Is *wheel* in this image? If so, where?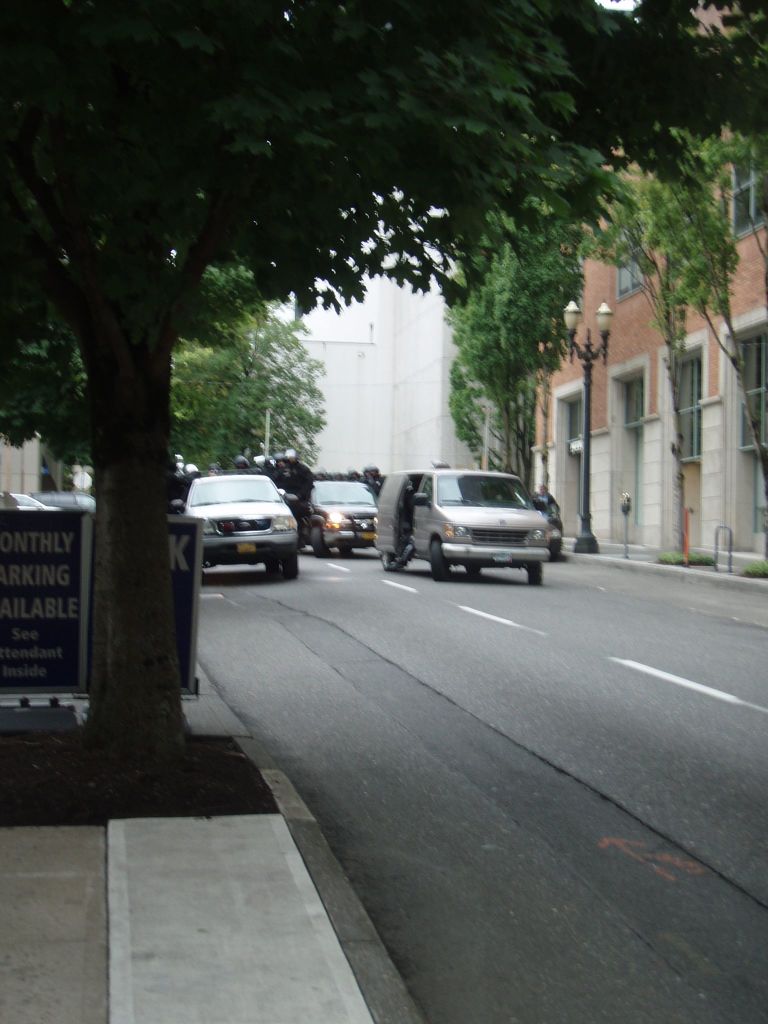
Yes, at pyautogui.locateOnScreen(419, 533, 459, 579).
